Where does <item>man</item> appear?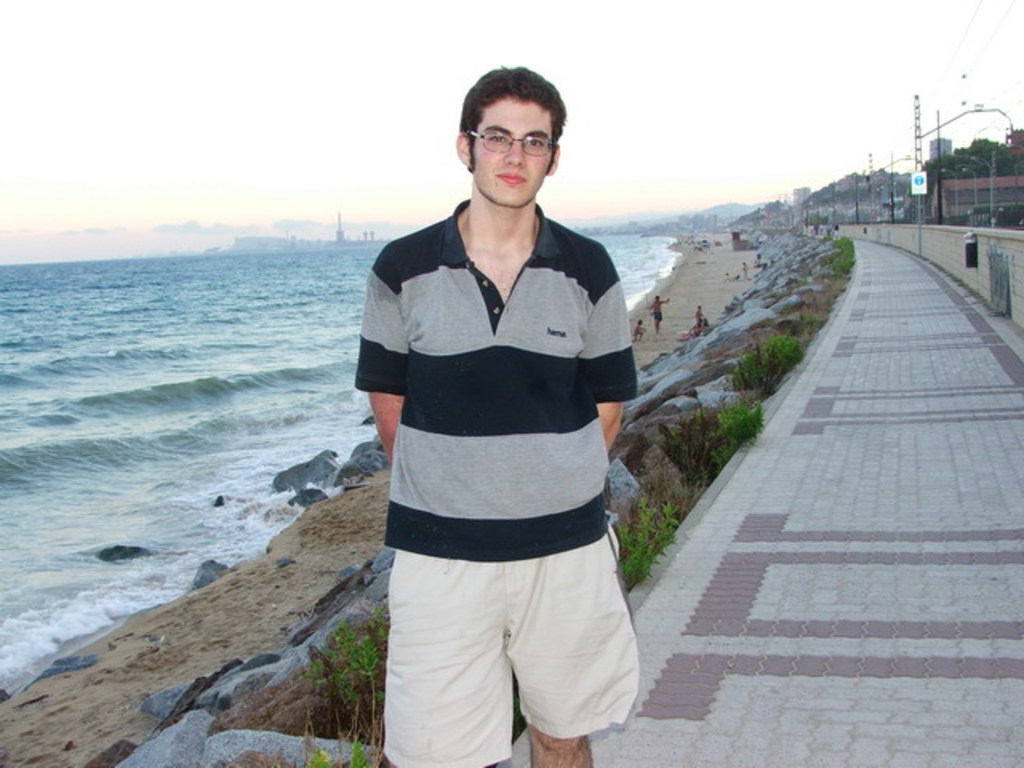
Appears at 358, 67, 638, 766.
